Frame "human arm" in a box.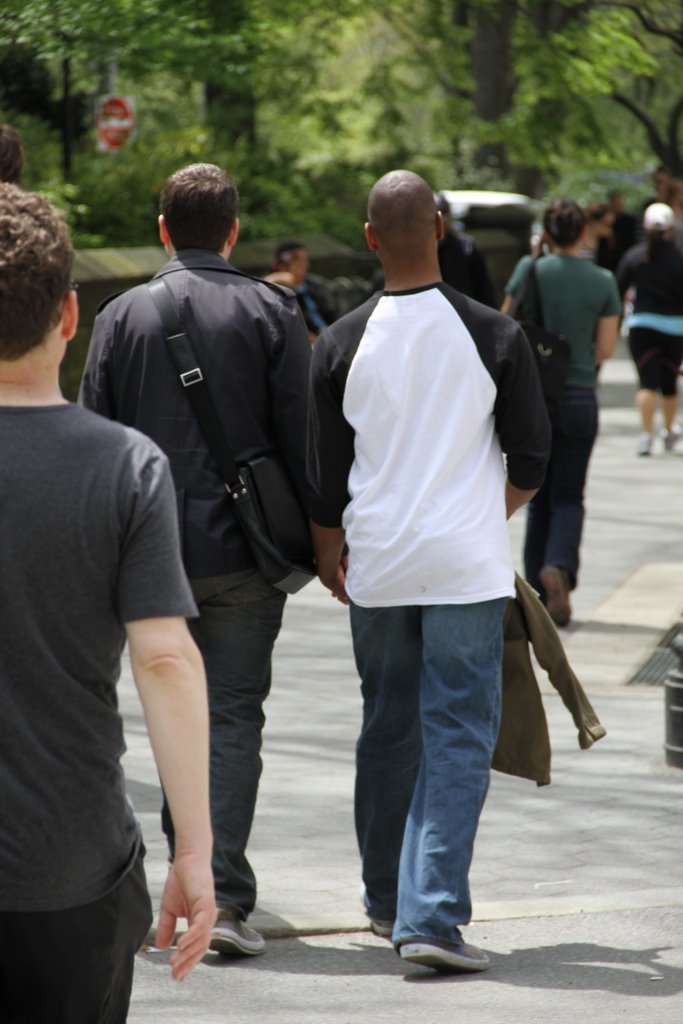
(593, 284, 619, 357).
